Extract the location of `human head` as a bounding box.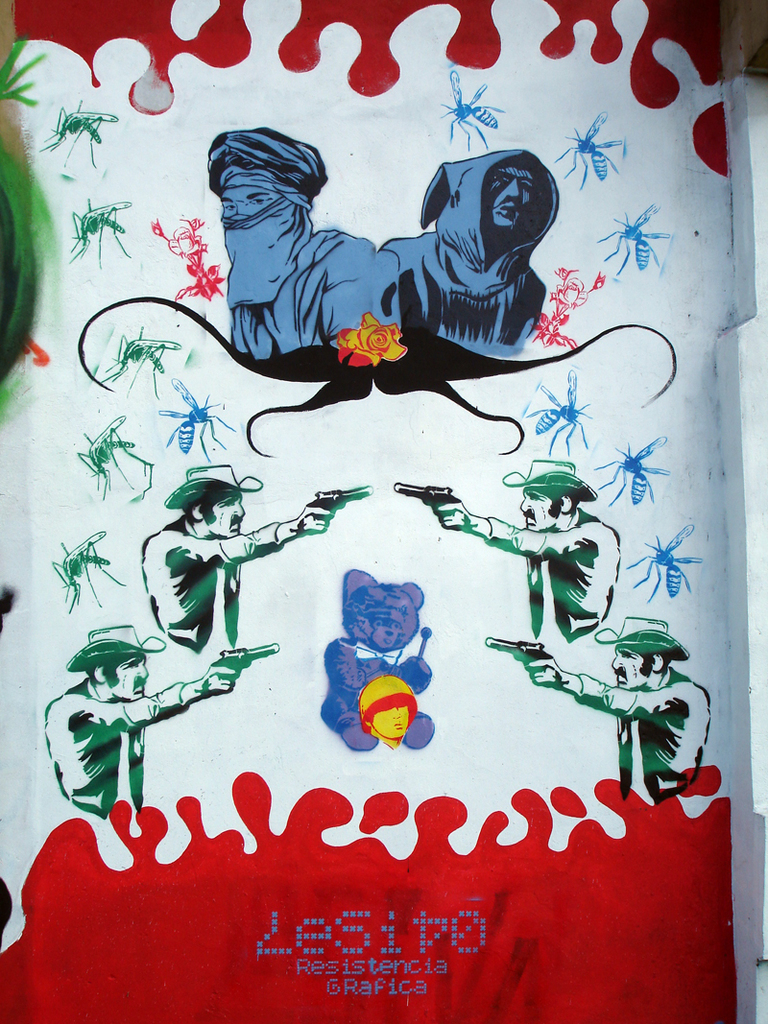
(left=83, top=629, right=152, bottom=703).
